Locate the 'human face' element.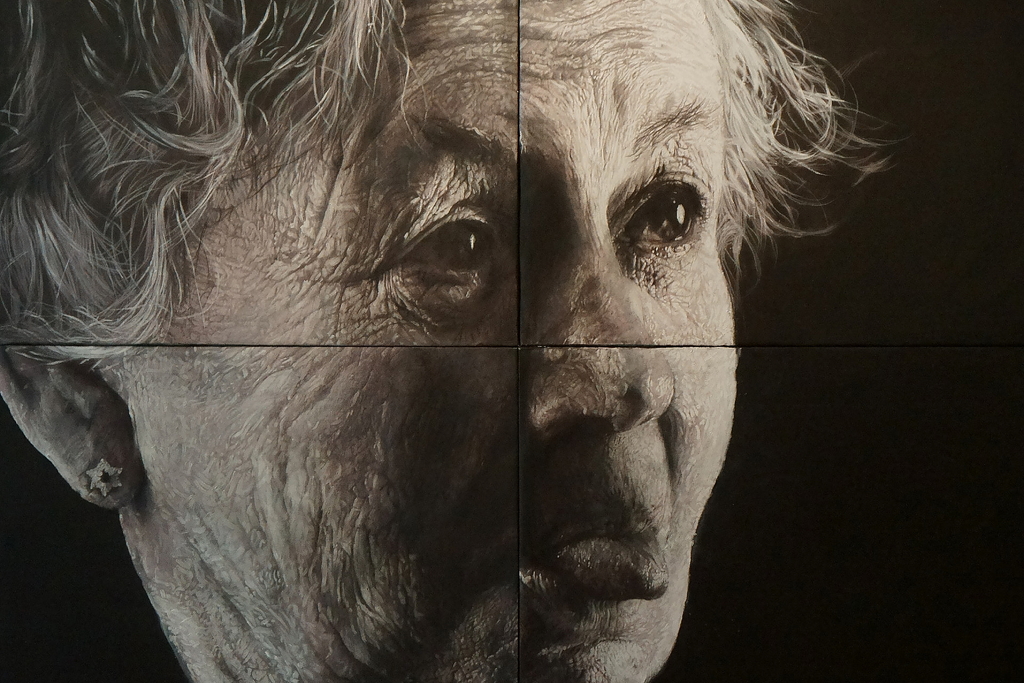
Element bbox: pyautogui.locateOnScreen(113, 0, 740, 682).
